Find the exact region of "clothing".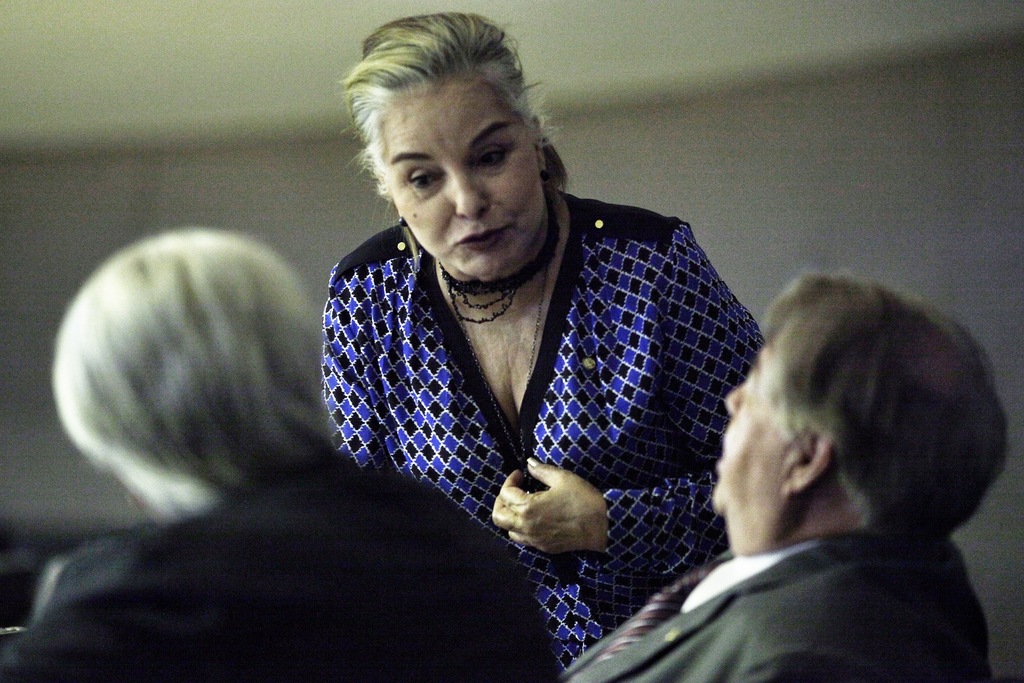
Exact region: <region>27, 452, 556, 682</region>.
